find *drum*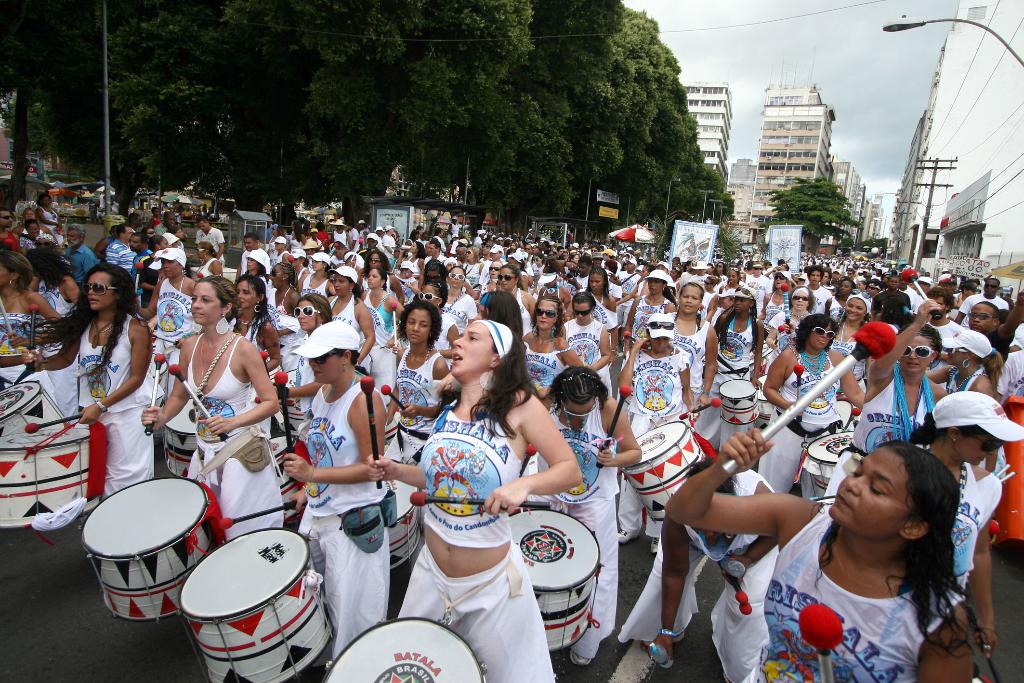
277 368 311 435
